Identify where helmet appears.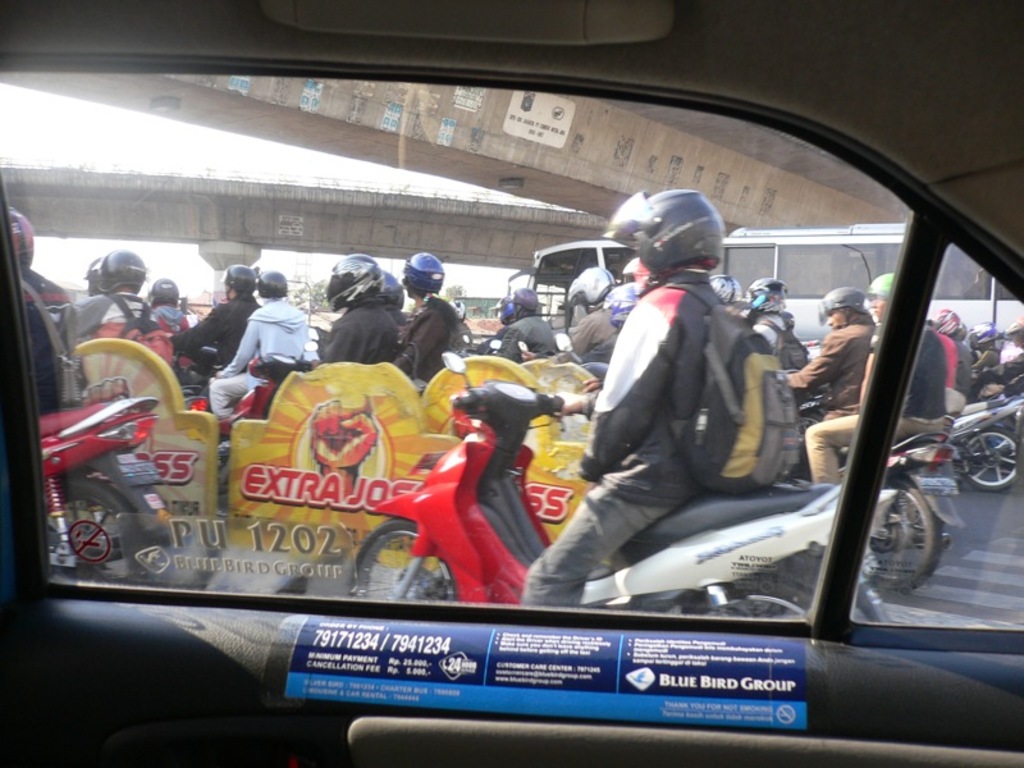
Appears at [969,319,996,349].
